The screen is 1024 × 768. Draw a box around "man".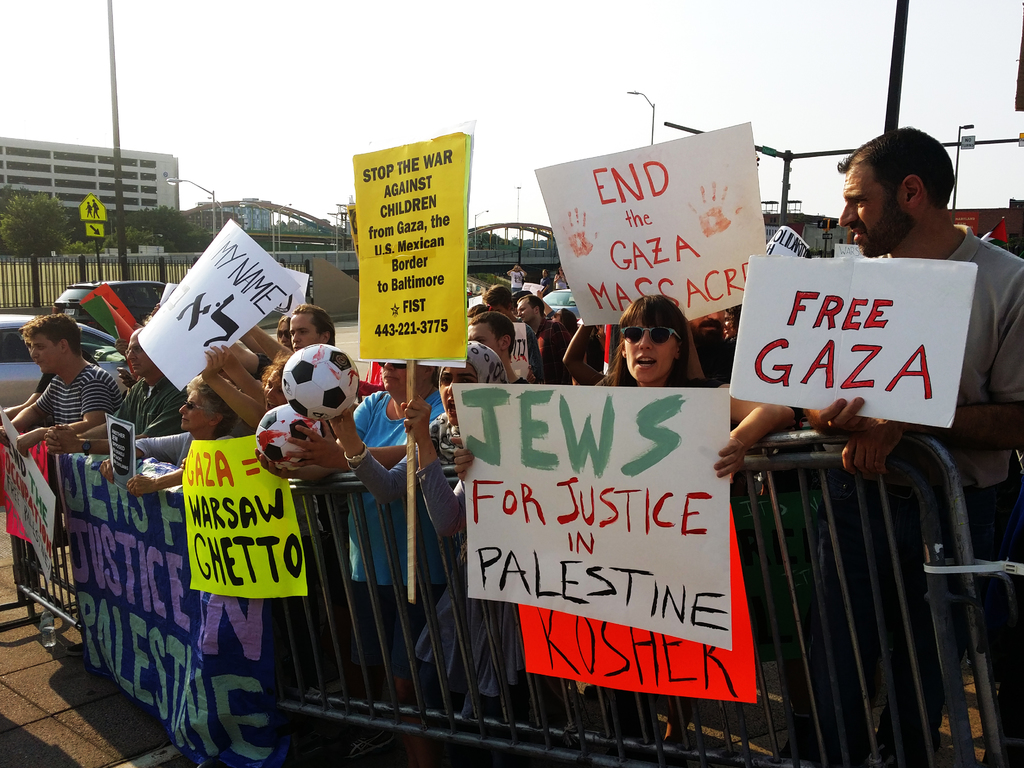
[left=516, top=299, right=572, bottom=385].
